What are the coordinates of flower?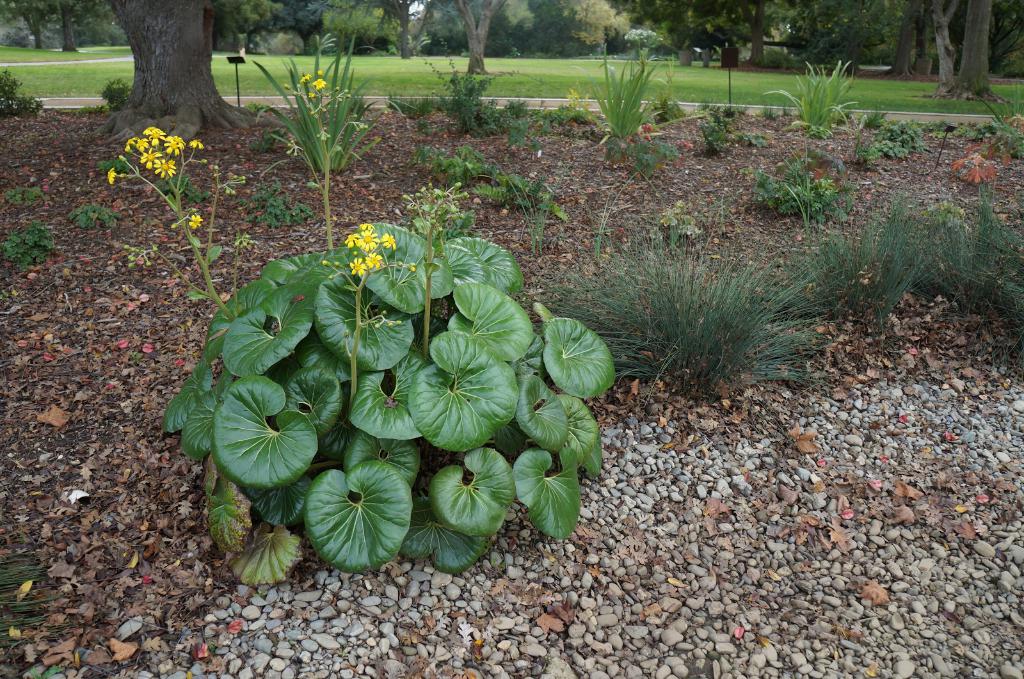
(188,216,207,230).
